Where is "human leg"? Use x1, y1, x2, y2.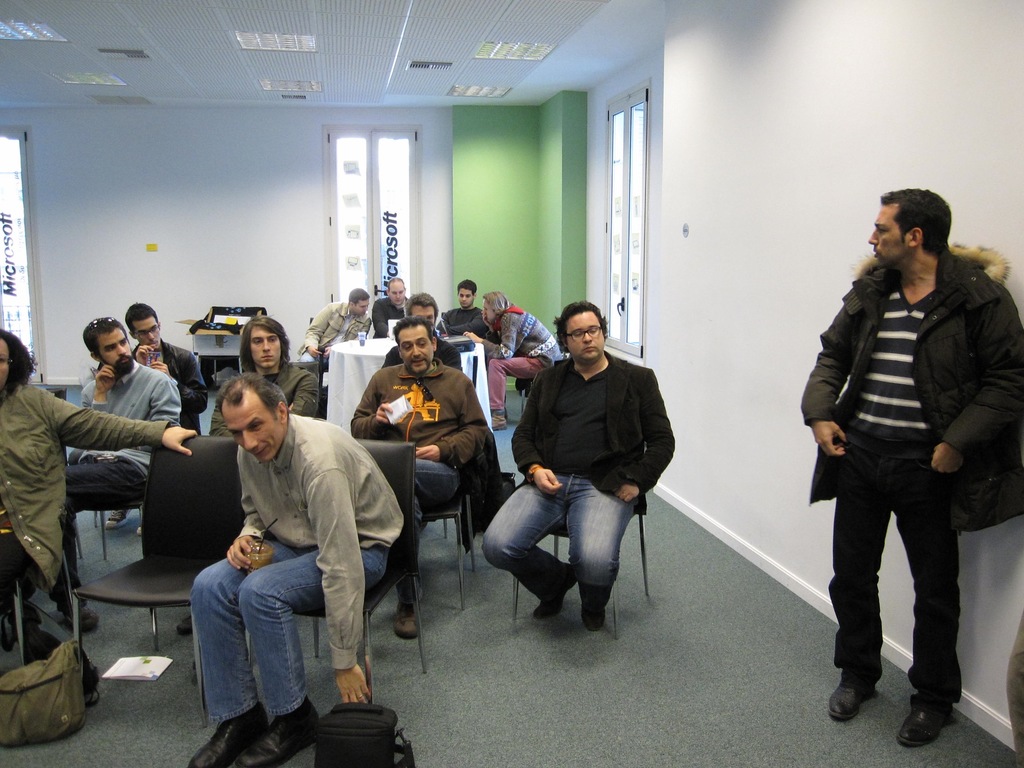
486, 349, 549, 431.
